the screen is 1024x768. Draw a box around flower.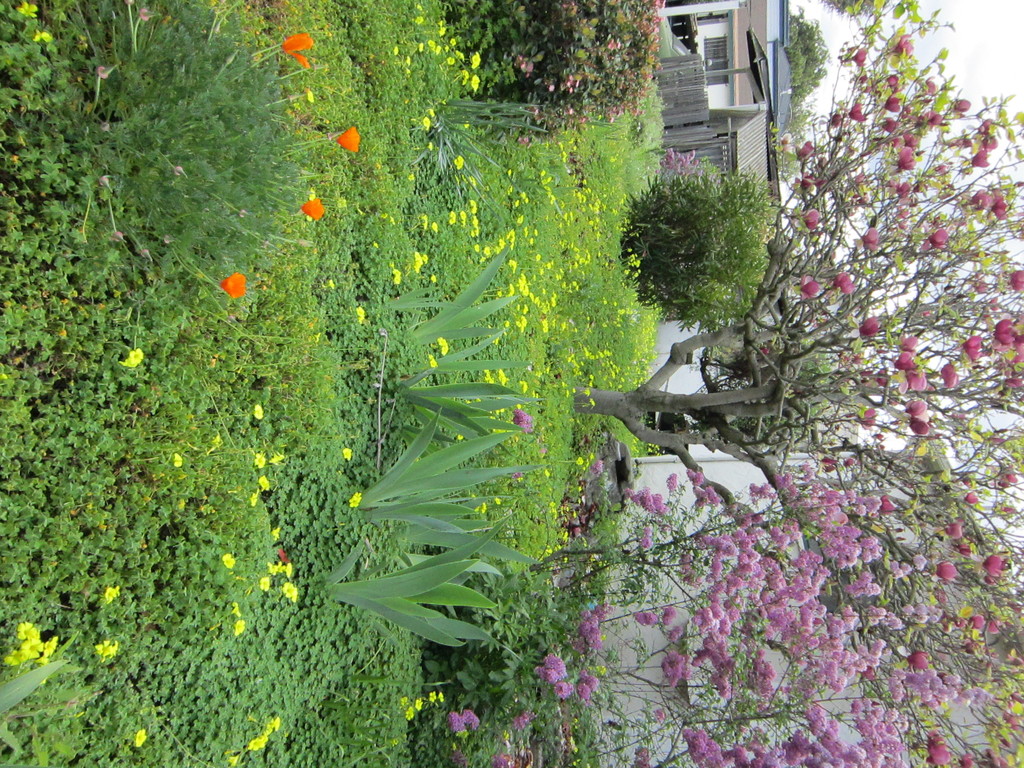
134 729 148 749.
